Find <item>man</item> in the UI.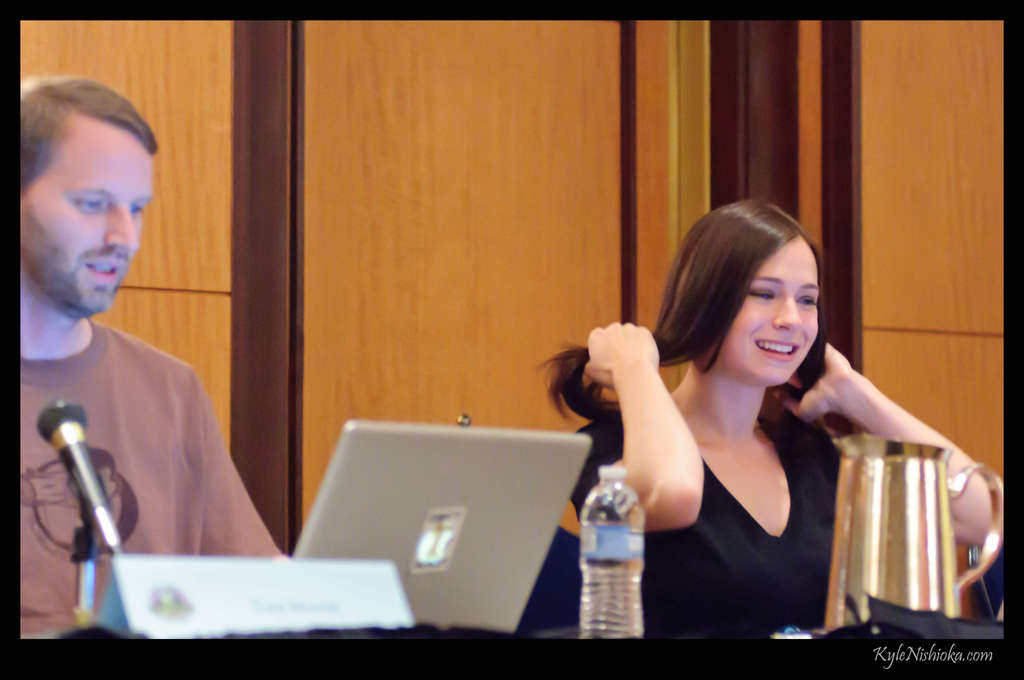
UI element at x1=18 y1=77 x2=291 y2=636.
